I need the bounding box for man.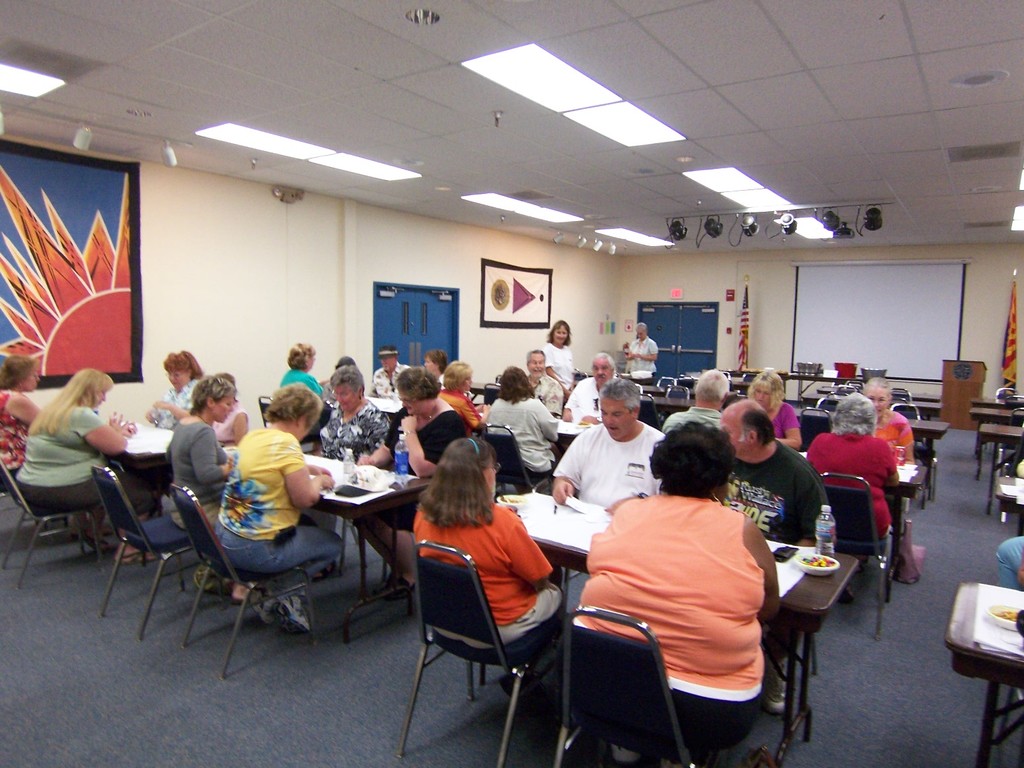
Here it is: locate(549, 375, 666, 513).
